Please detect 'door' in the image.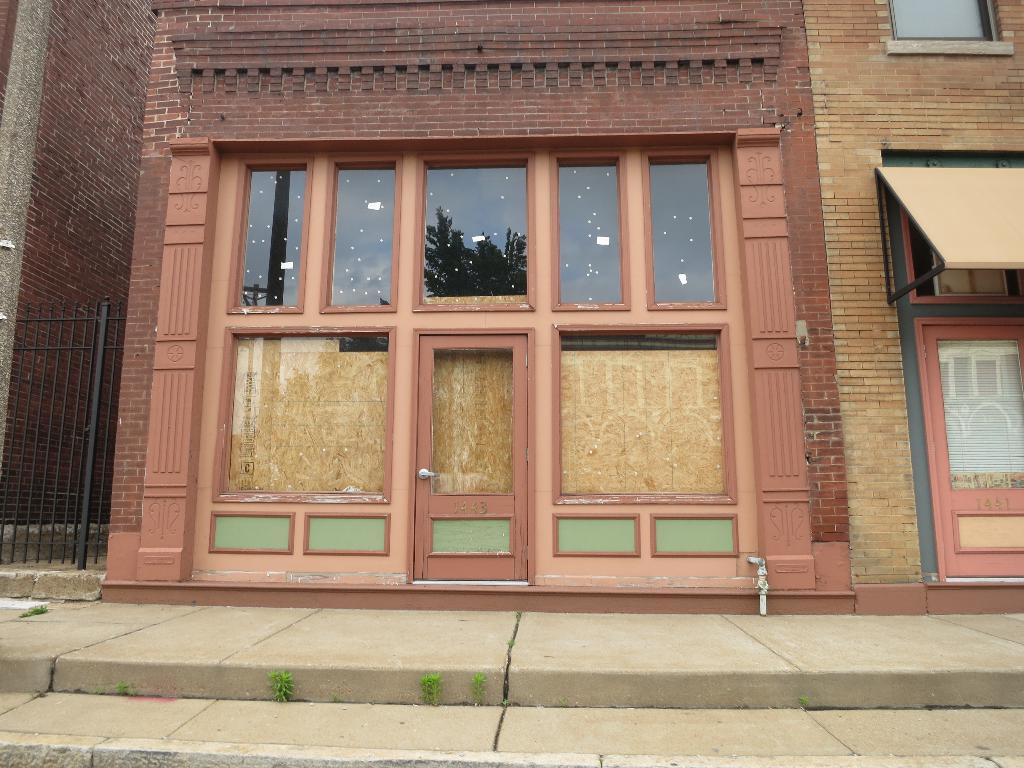
rect(920, 321, 1023, 582).
